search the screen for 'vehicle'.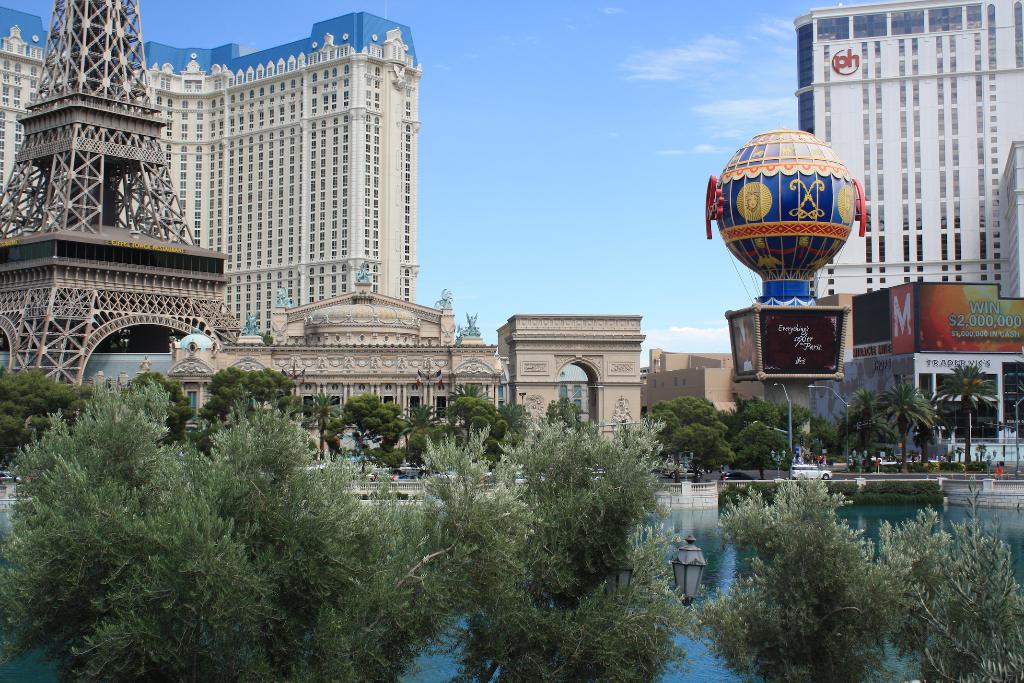
Found at l=663, t=466, r=705, b=481.
